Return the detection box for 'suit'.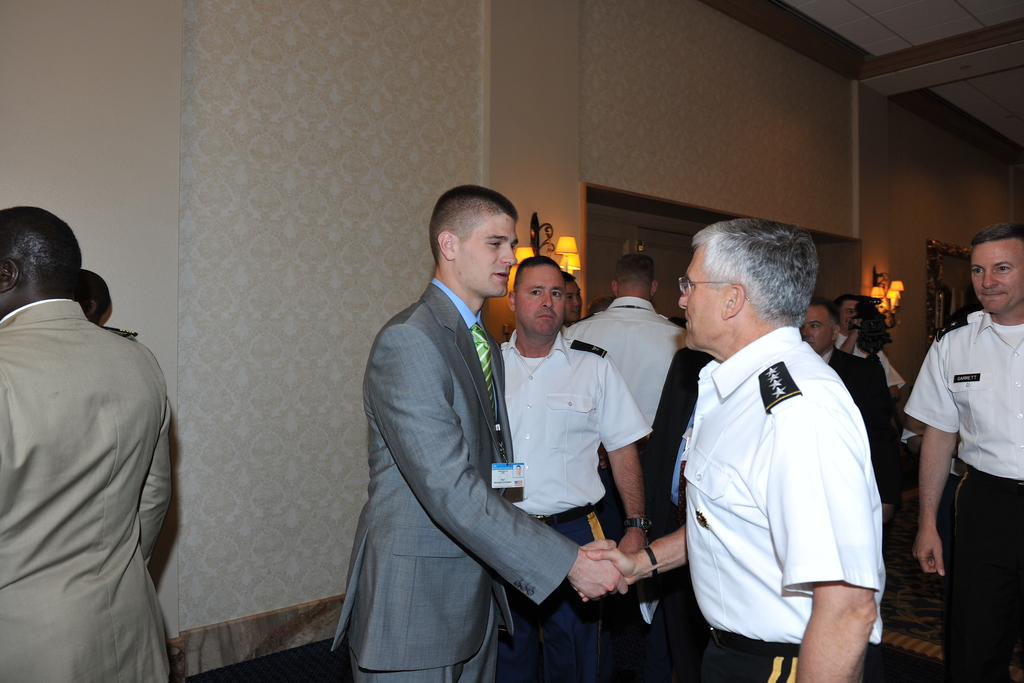
[x1=820, y1=345, x2=899, y2=493].
